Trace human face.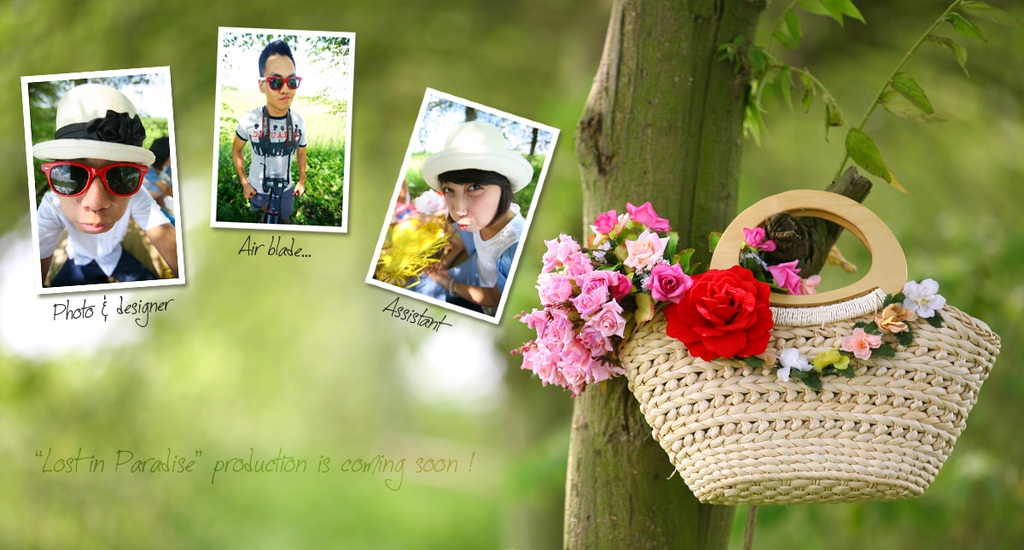
Traced to bbox=(55, 160, 136, 232).
